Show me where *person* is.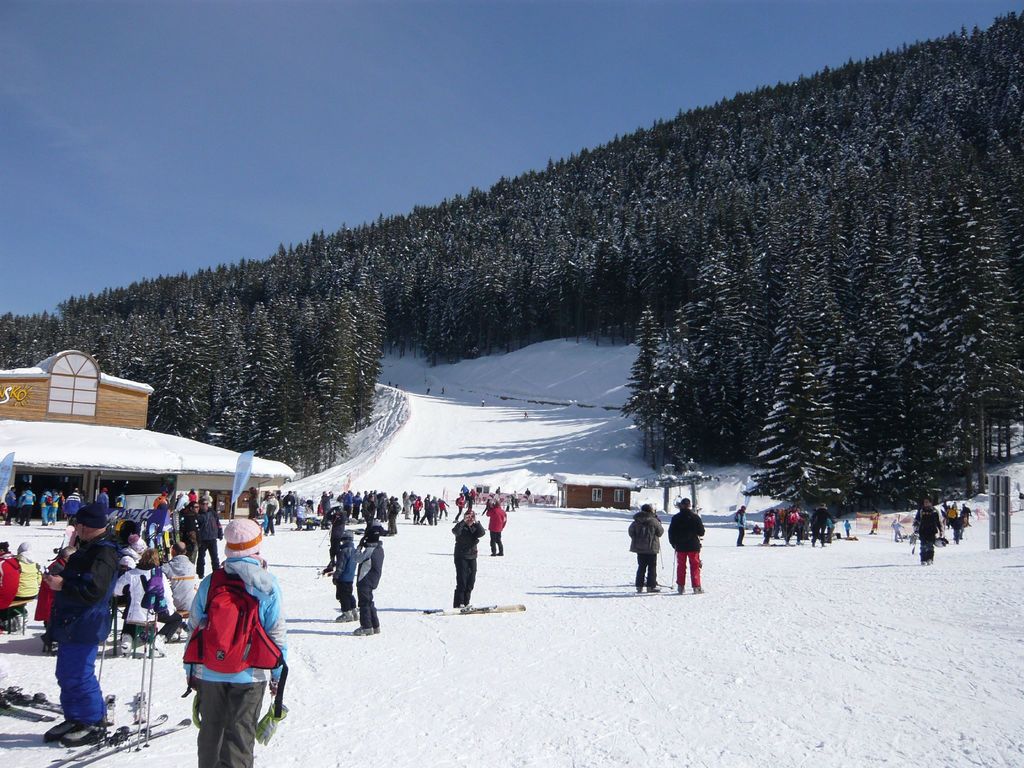
*person* is at crop(455, 489, 467, 522).
